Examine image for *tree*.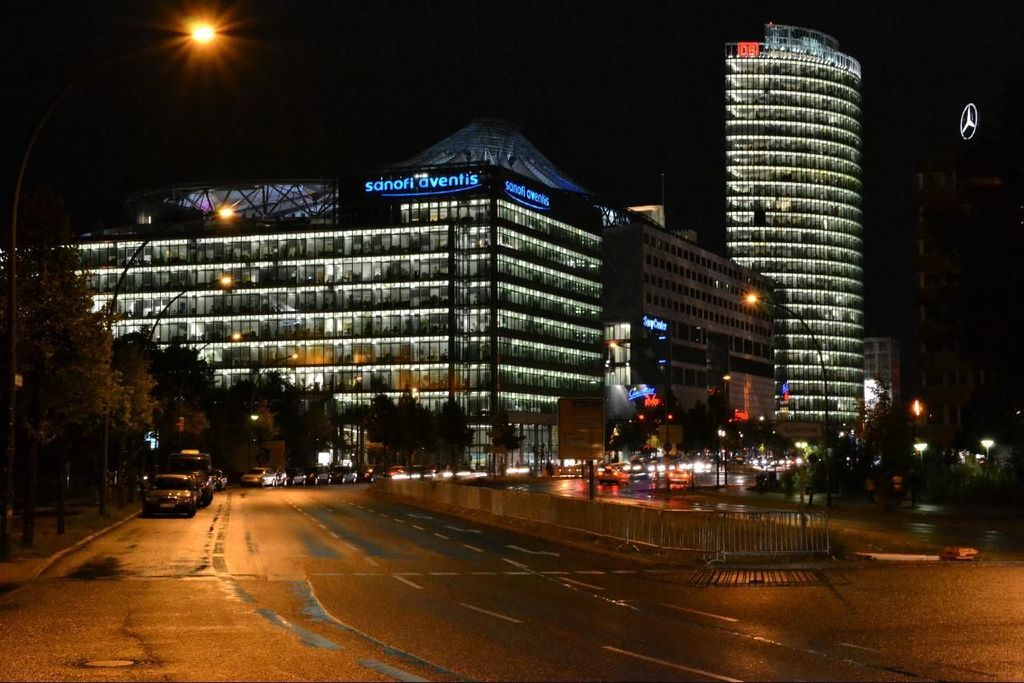
Examination result: x1=353 y1=389 x2=405 y2=458.
